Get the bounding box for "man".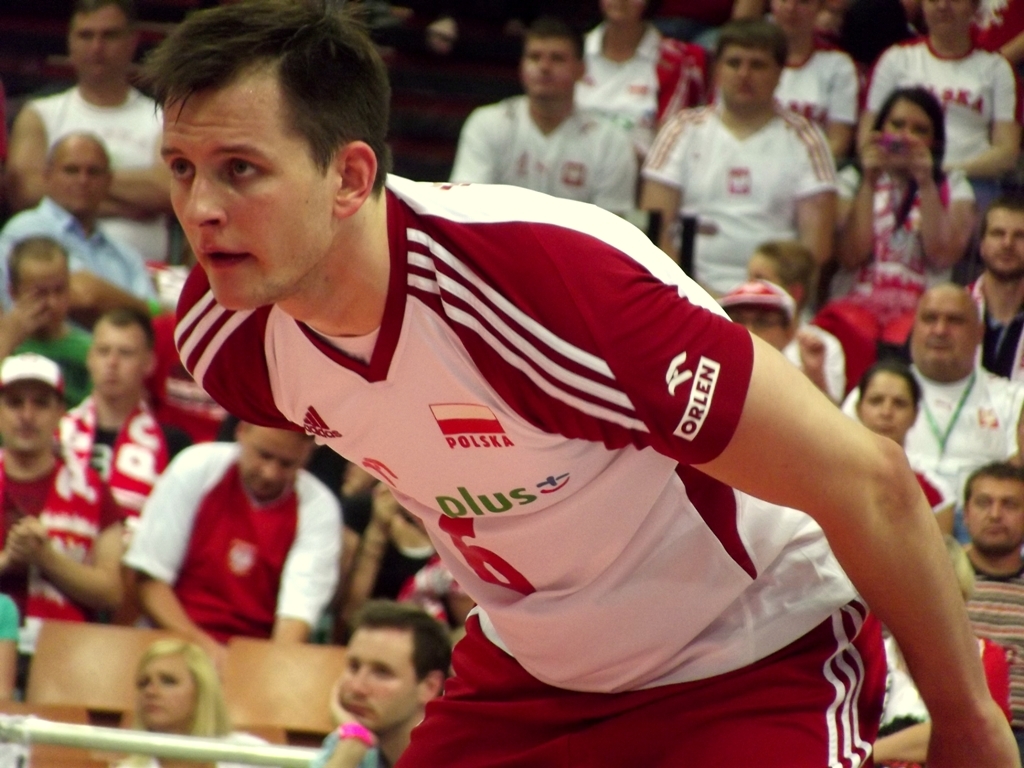
pyautogui.locateOnScreen(125, 415, 343, 638).
